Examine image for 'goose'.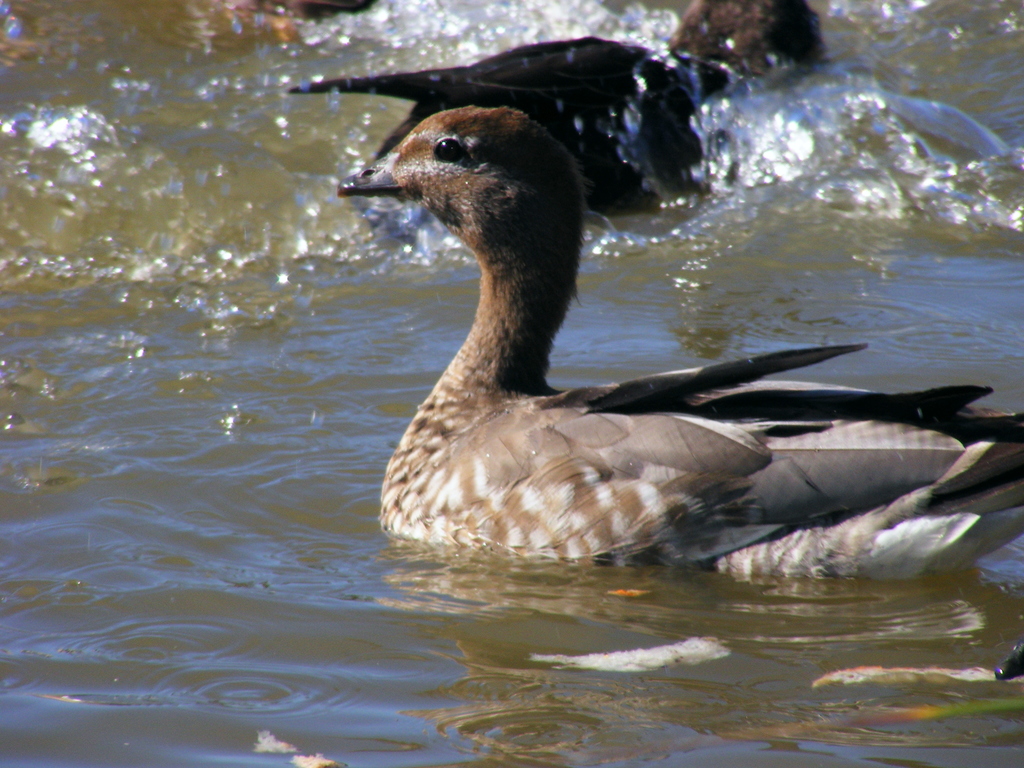
Examination result: 281 0 829 213.
